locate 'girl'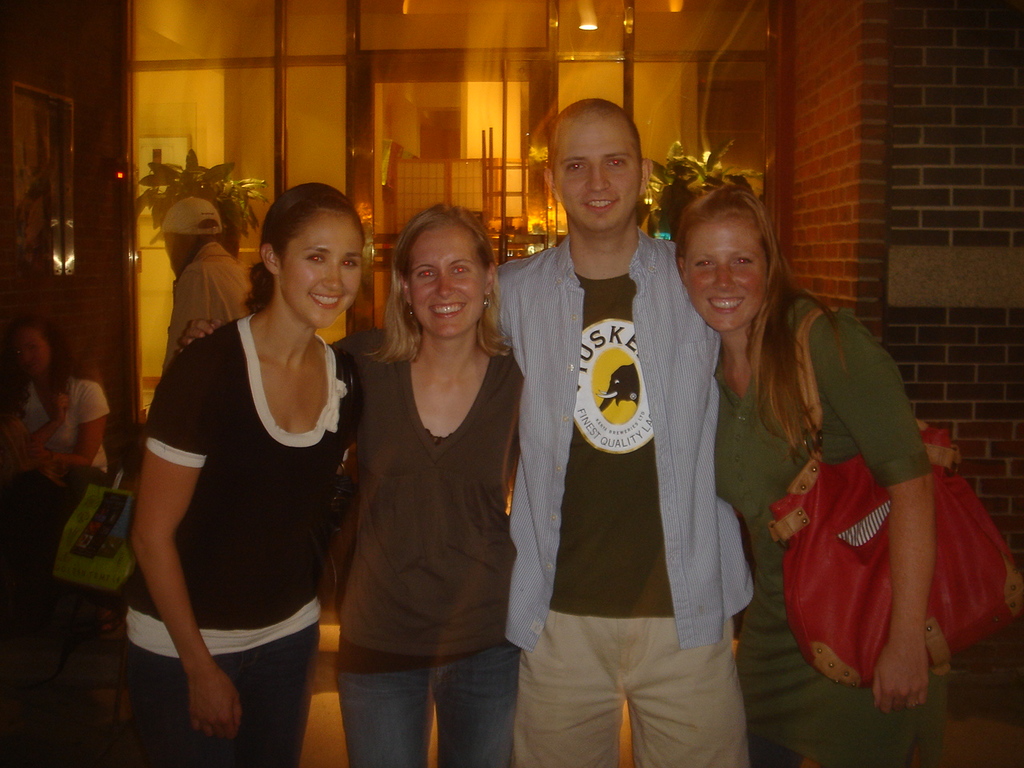
7, 310, 119, 486
